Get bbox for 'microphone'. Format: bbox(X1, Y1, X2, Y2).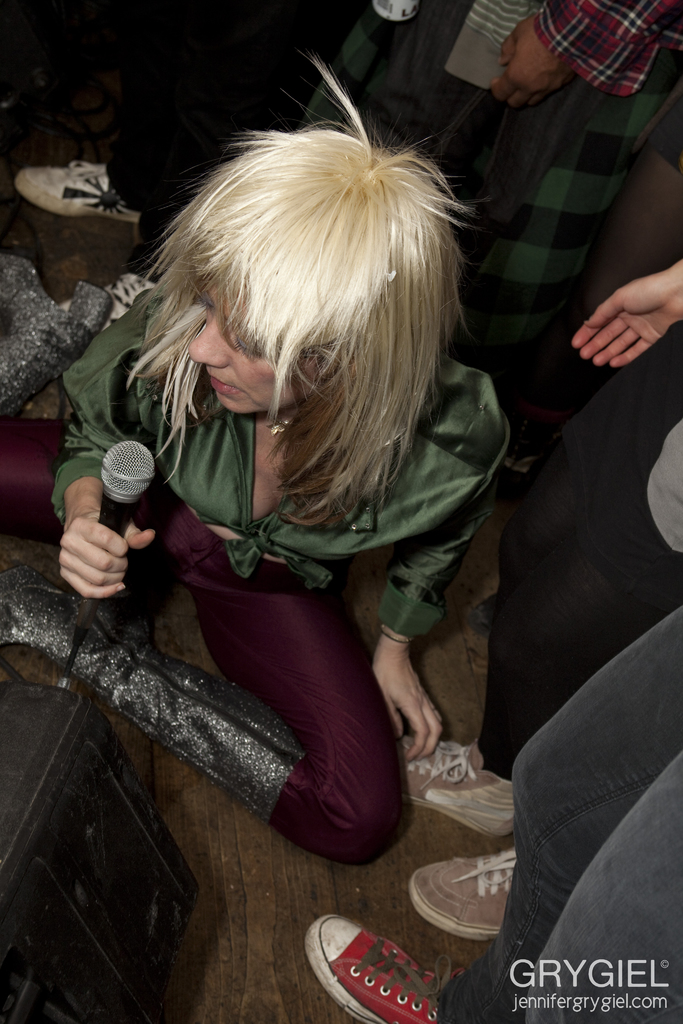
bbox(69, 442, 156, 516).
